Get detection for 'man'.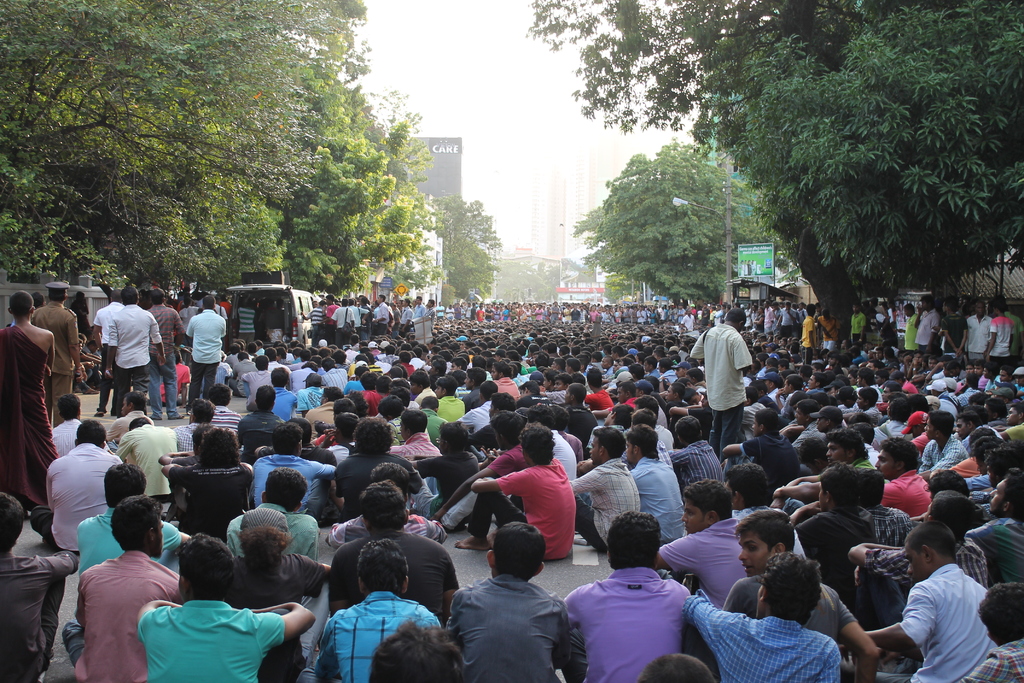
Detection: <box>880,527,1004,677</box>.
